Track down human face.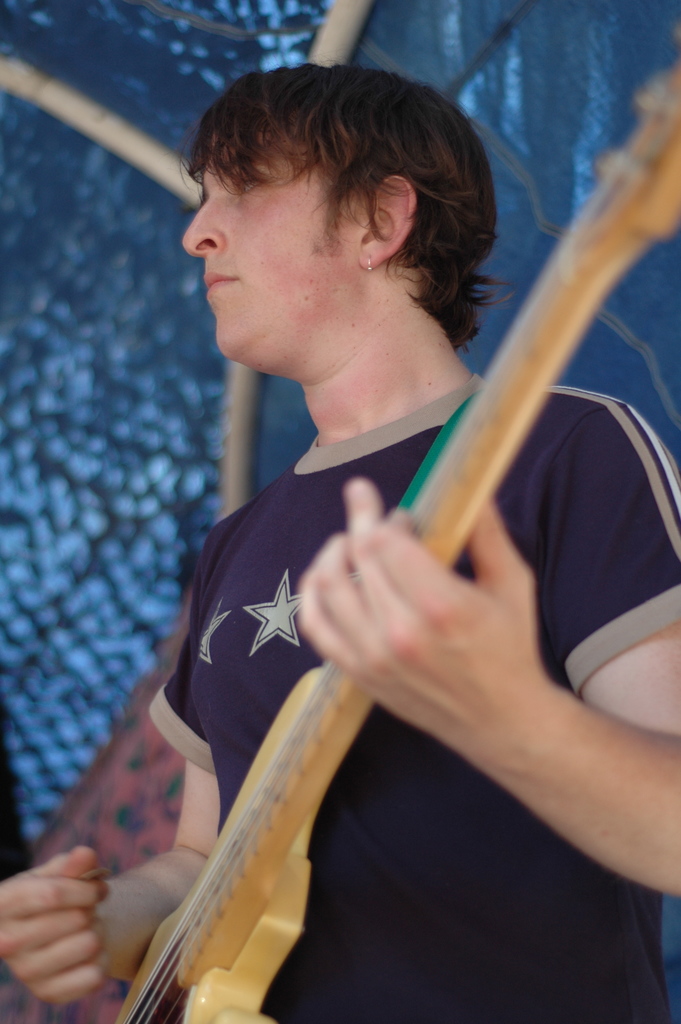
Tracked to [175,127,350,375].
